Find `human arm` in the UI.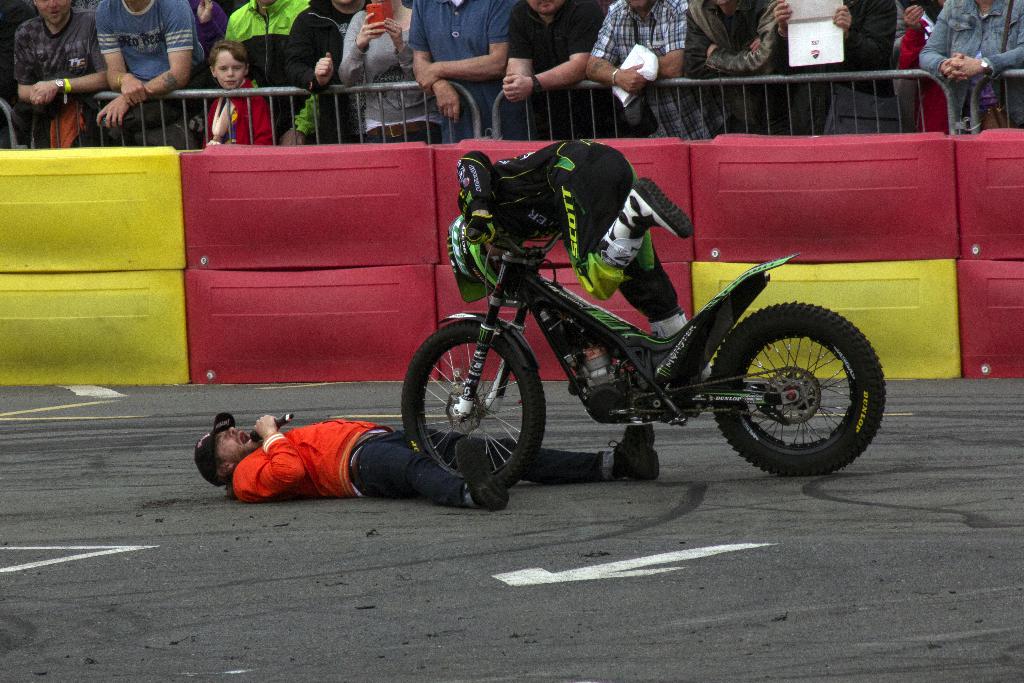
UI element at box=[897, 1, 930, 70].
